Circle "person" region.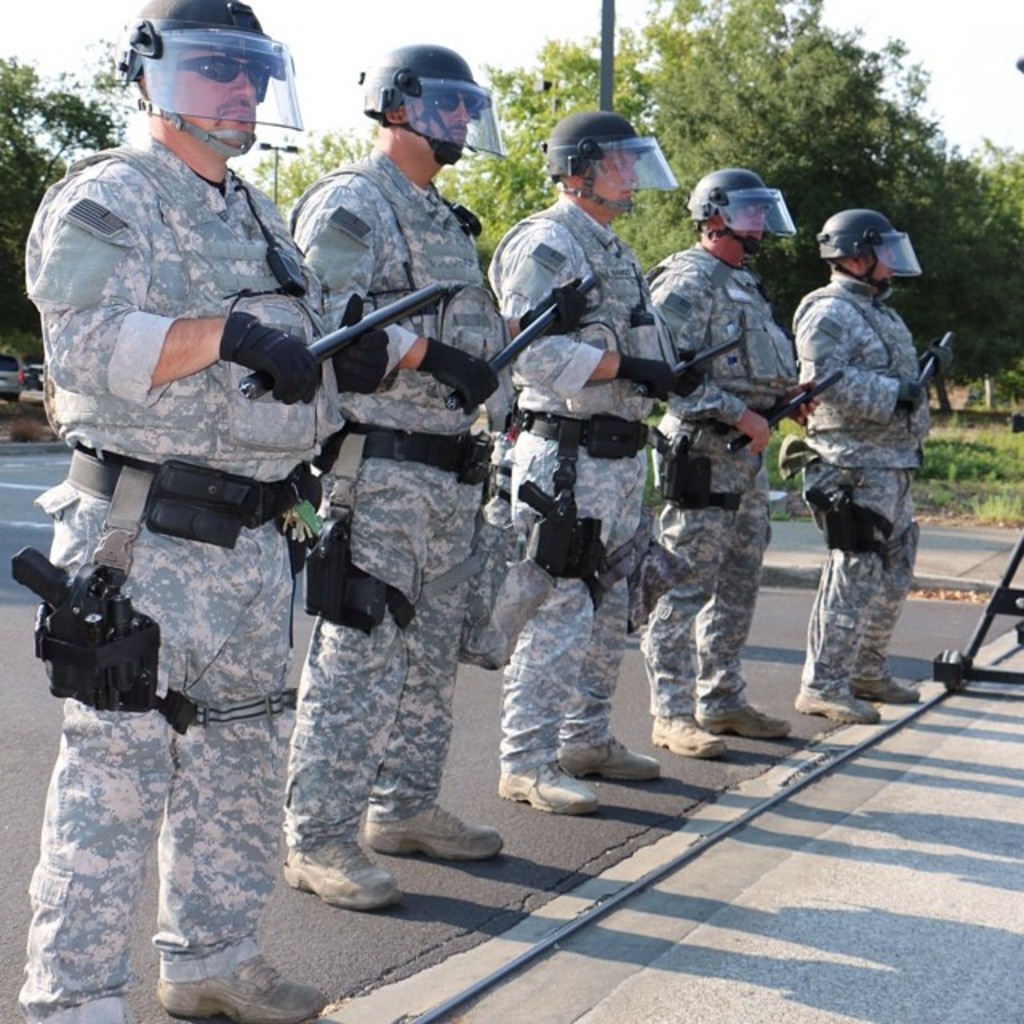
Region: (x1=642, y1=165, x2=827, y2=765).
